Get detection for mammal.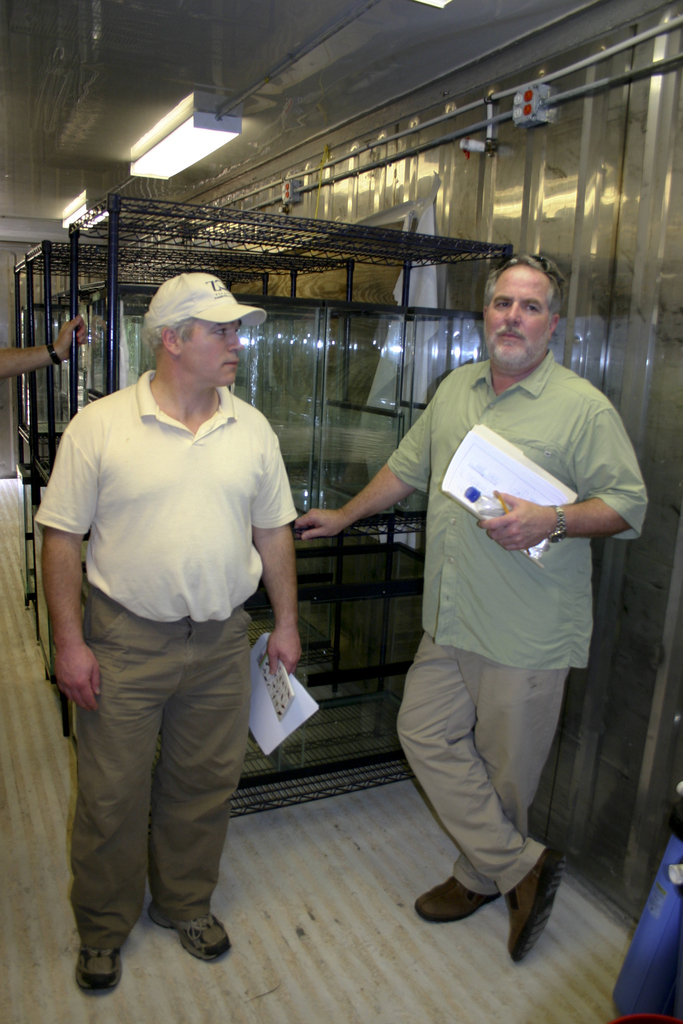
Detection: rect(41, 262, 313, 987).
